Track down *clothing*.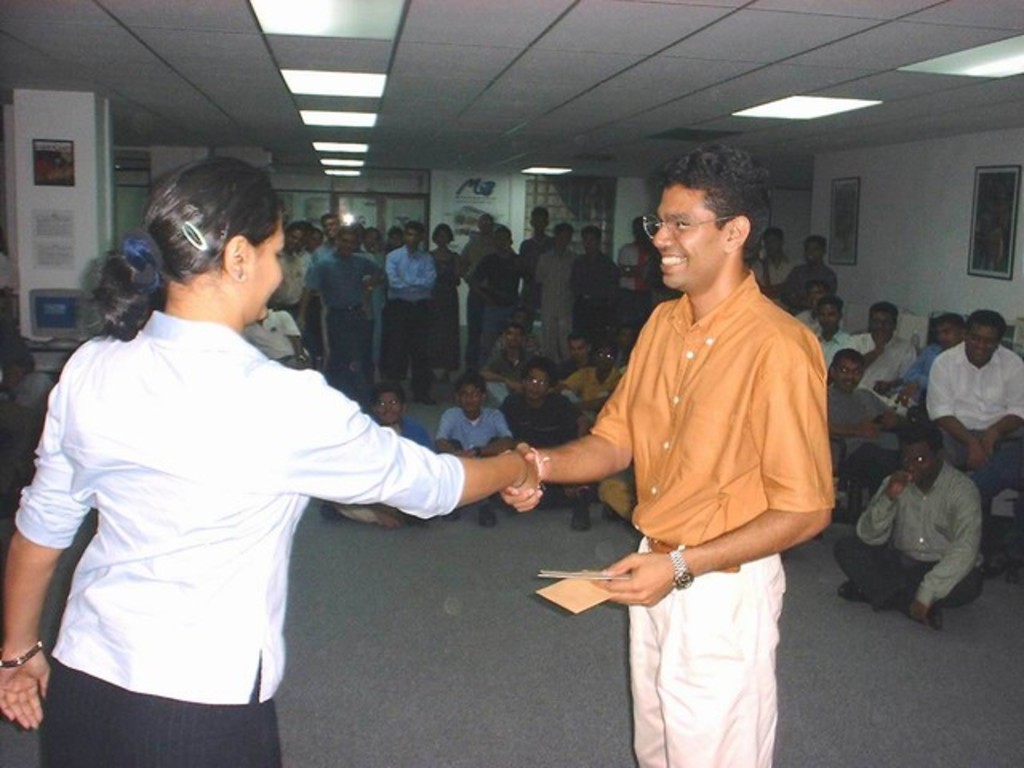
Tracked to (left=587, top=475, right=635, bottom=528).
